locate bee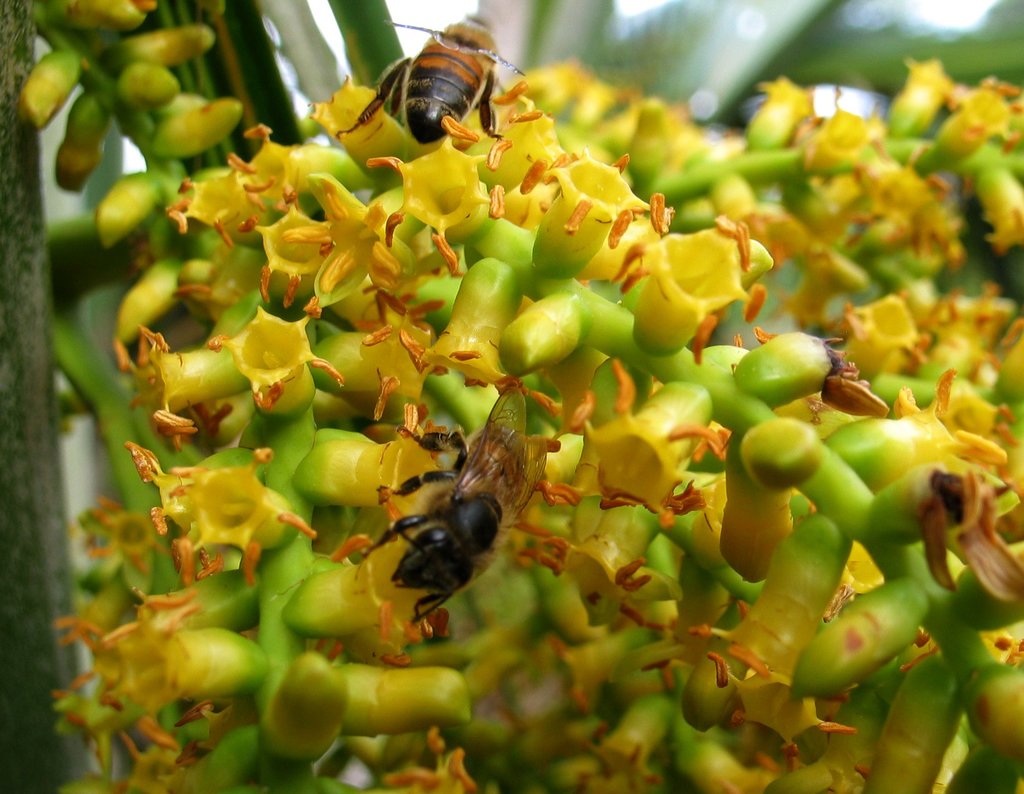
box=[331, 9, 531, 150]
